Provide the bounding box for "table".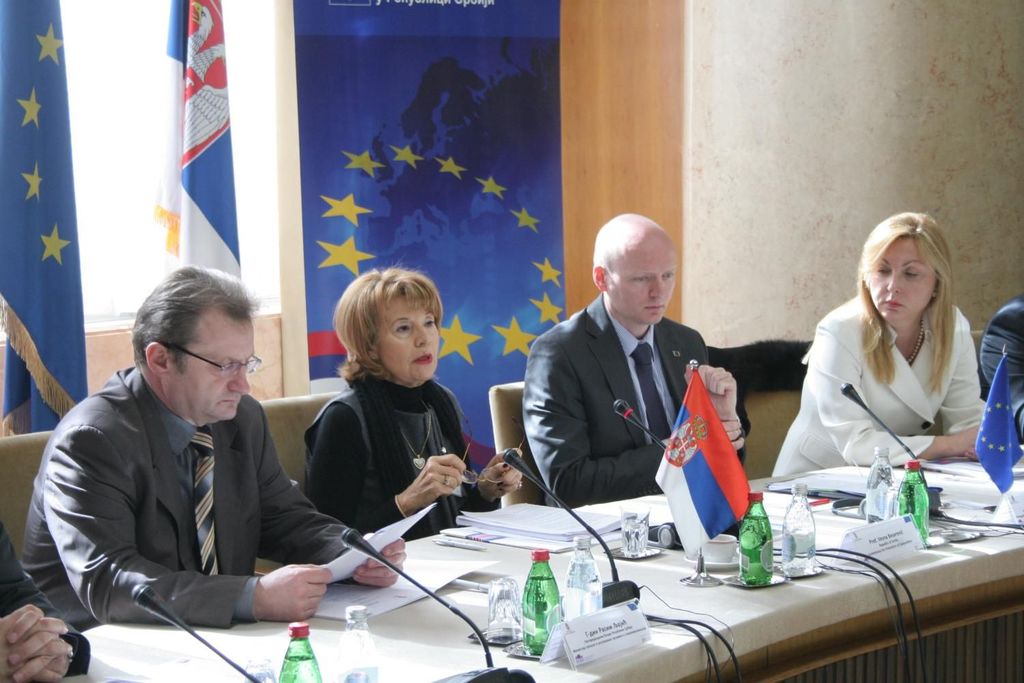
[left=0, top=416, right=1023, bottom=682].
